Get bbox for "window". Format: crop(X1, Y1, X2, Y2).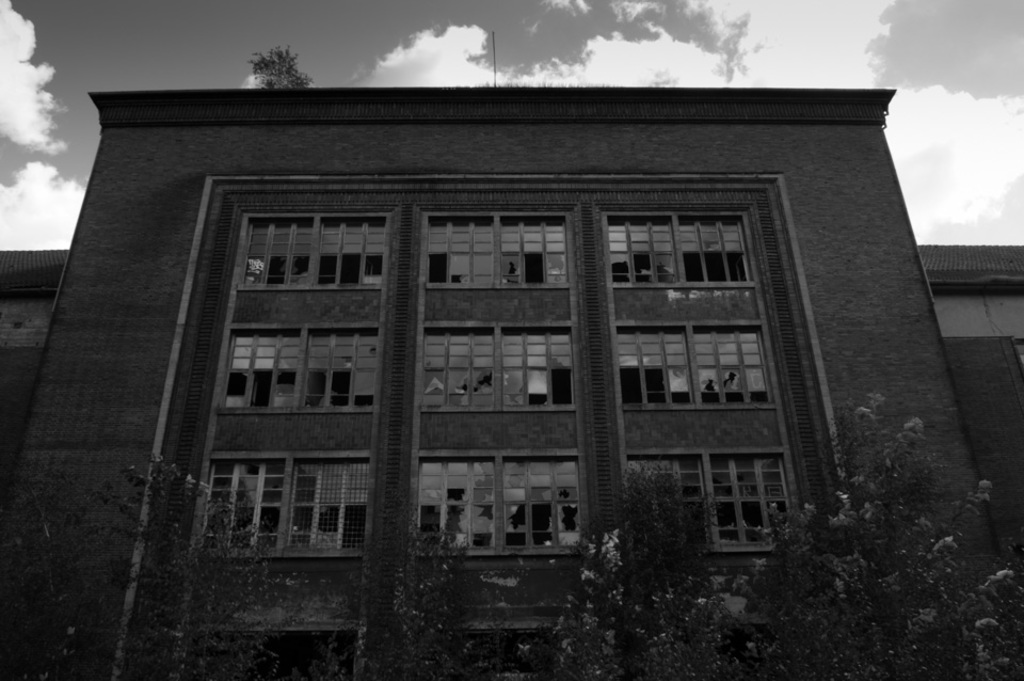
crop(190, 162, 806, 503).
